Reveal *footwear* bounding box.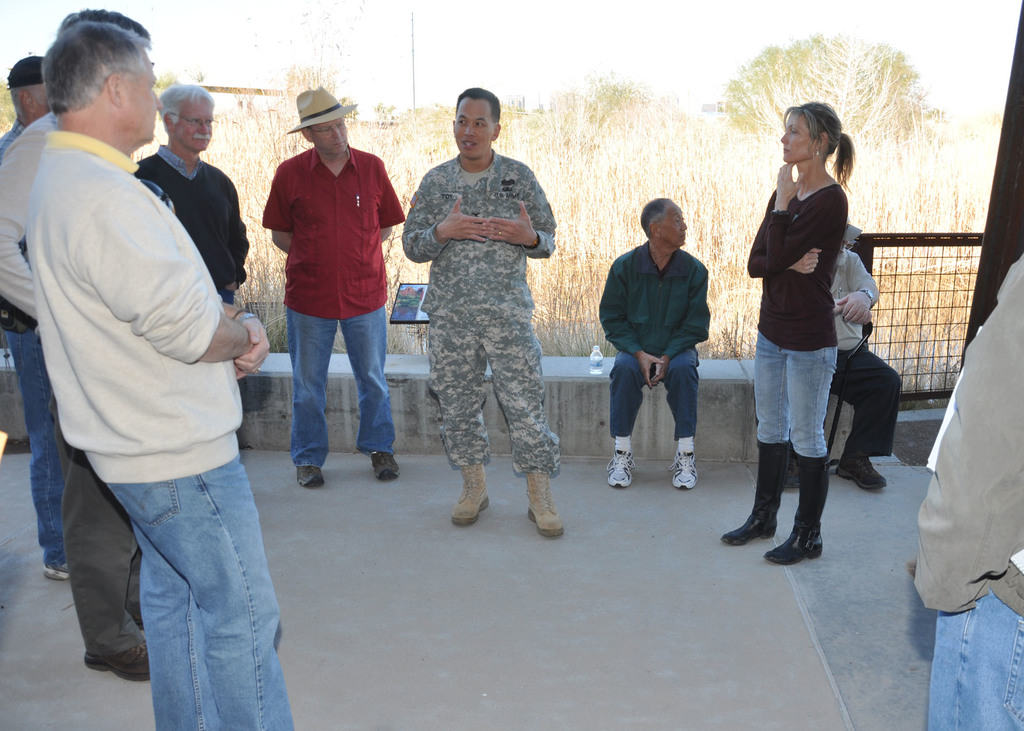
Revealed: {"left": 605, "top": 450, "right": 635, "bottom": 488}.
